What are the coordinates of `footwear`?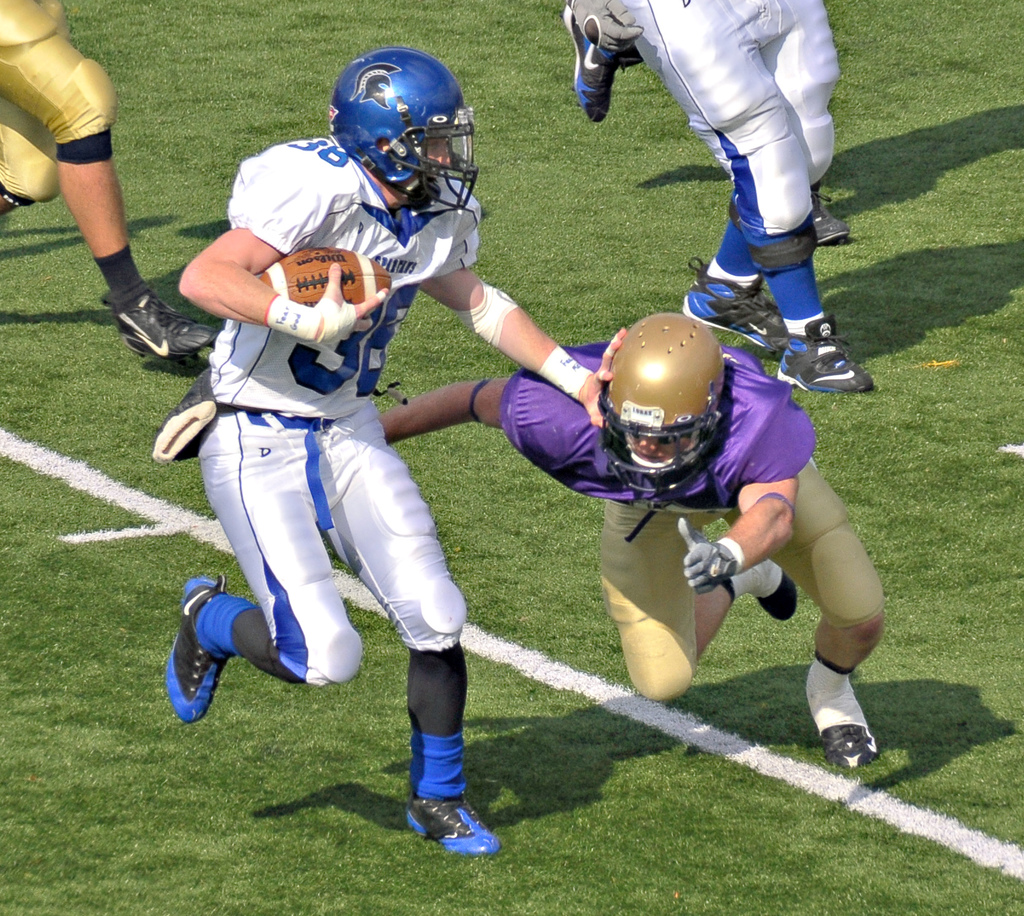
(x1=817, y1=186, x2=855, y2=252).
